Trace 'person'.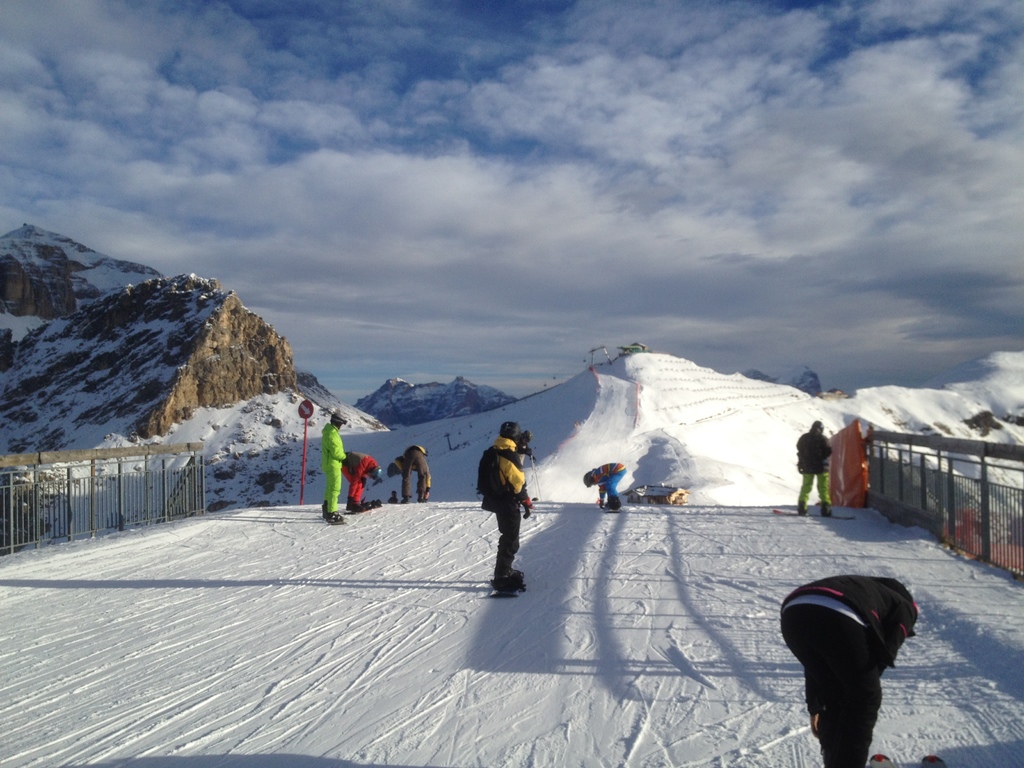
Traced to locate(390, 440, 428, 502).
